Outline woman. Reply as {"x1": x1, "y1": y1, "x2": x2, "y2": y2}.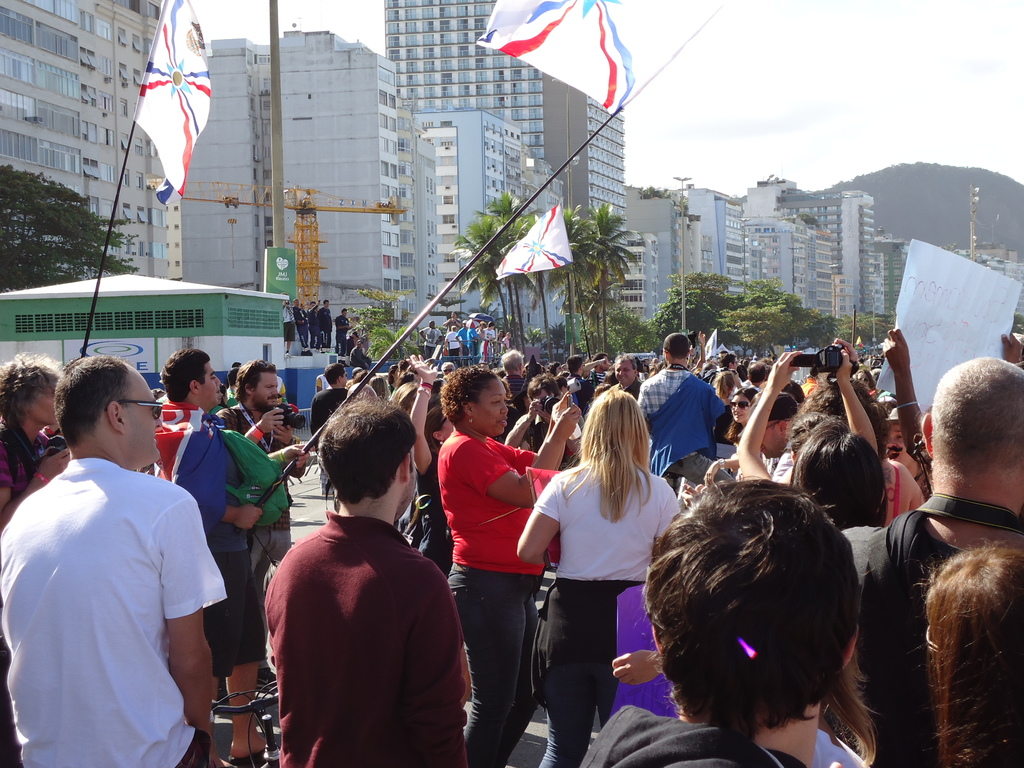
{"x1": 852, "y1": 369, "x2": 876, "y2": 392}.
